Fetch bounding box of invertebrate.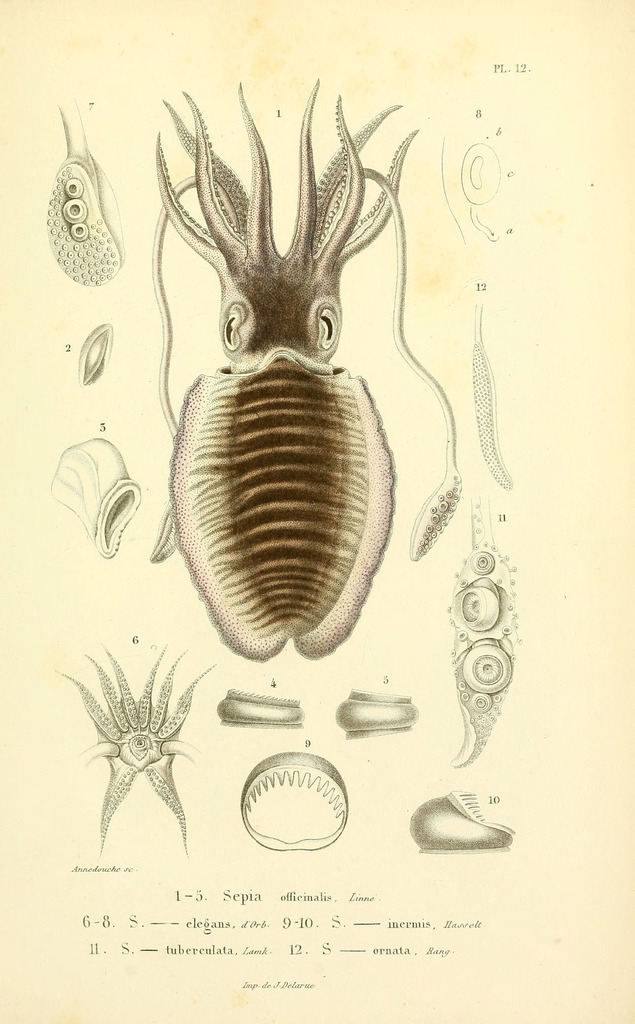
Bbox: crop(49, 433, 140, 561).
